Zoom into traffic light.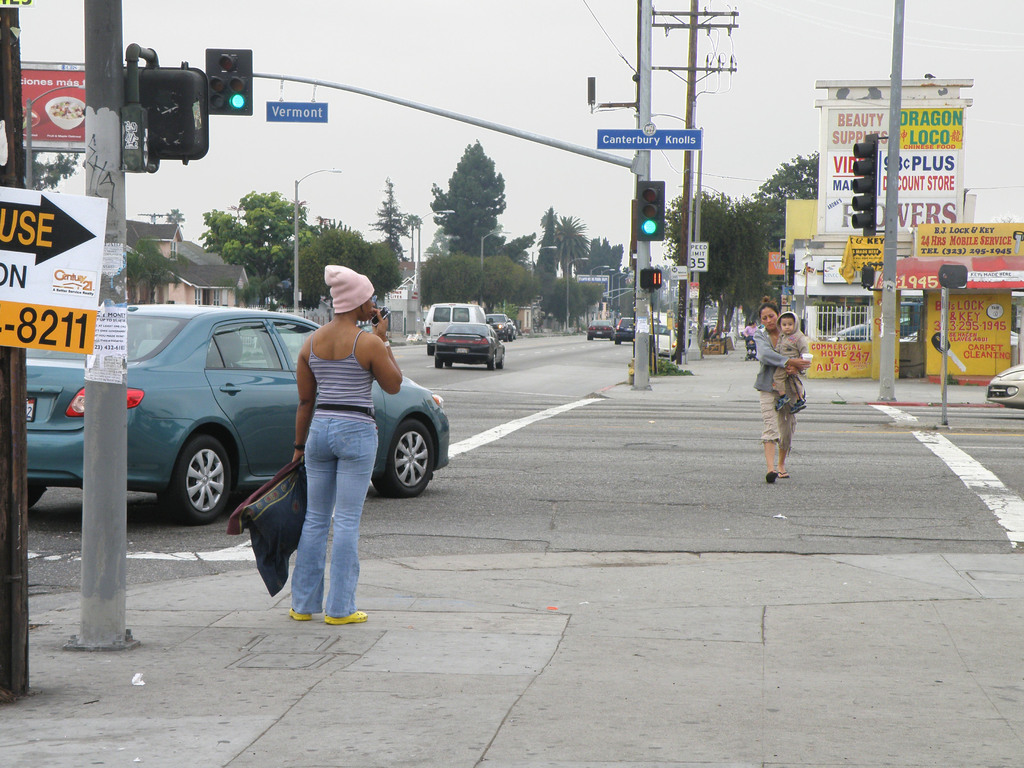
Zoom target: x1=860 y1=262 x2=876 y2=289.
